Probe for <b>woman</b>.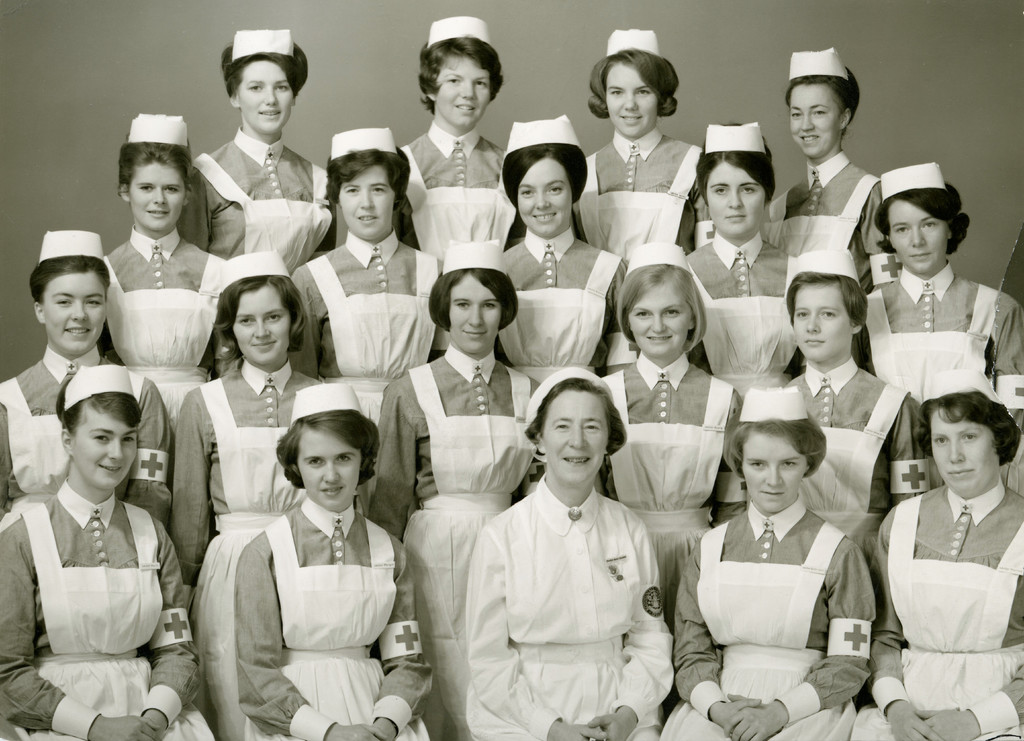
Probe result: 764 50 893 321.
